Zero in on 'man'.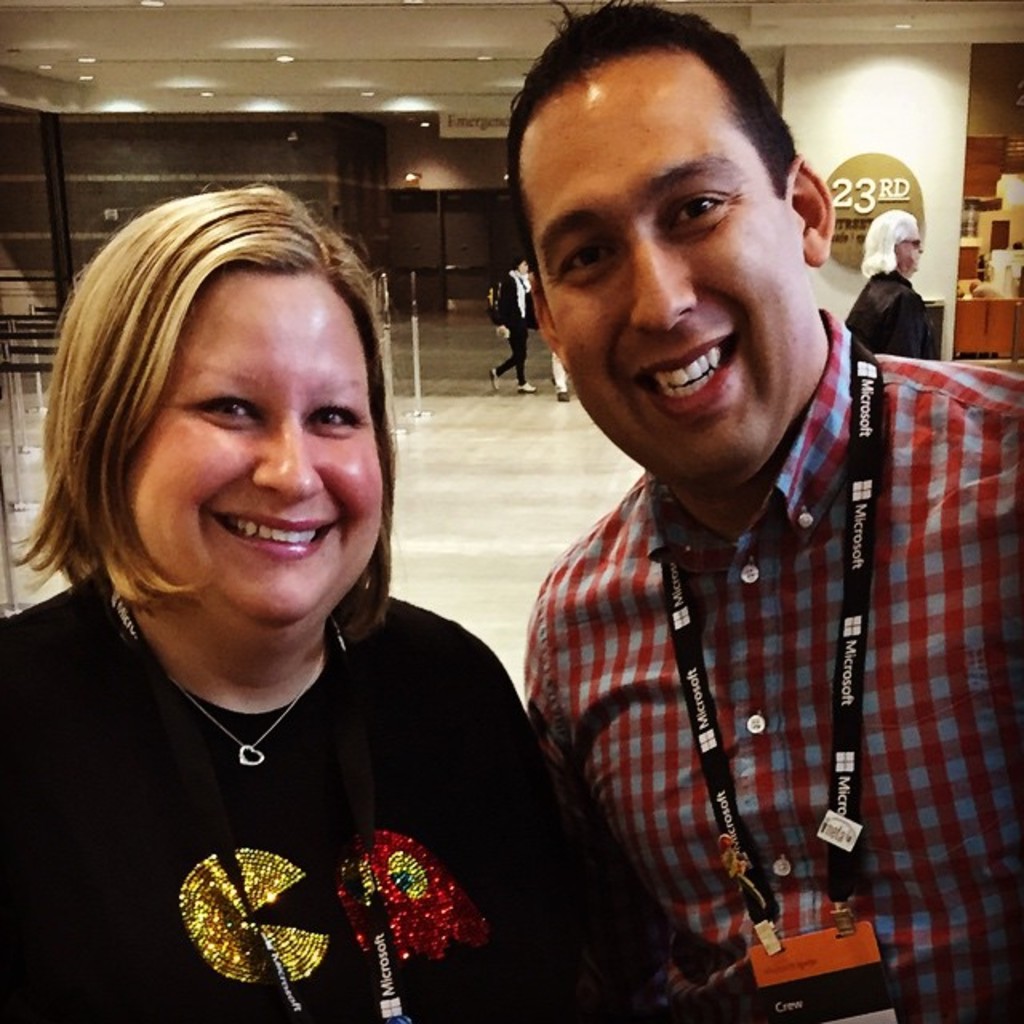
Zeroed in: [x1=482, y1=253, x2=541, y2=405].
